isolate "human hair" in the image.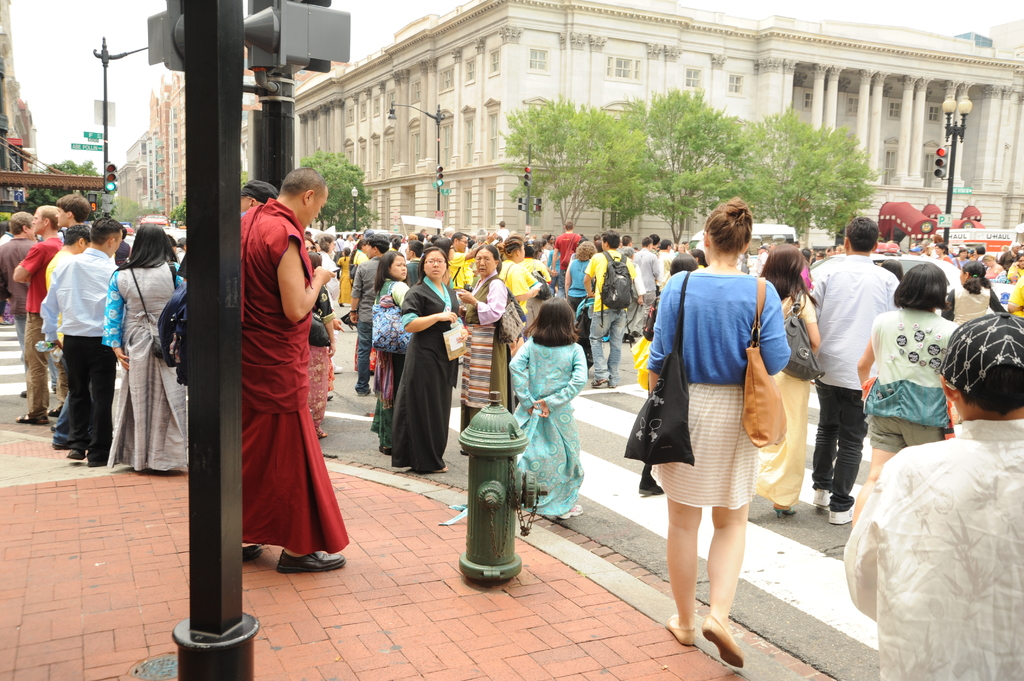
Isolated region: (417, 246, 450, 285).
